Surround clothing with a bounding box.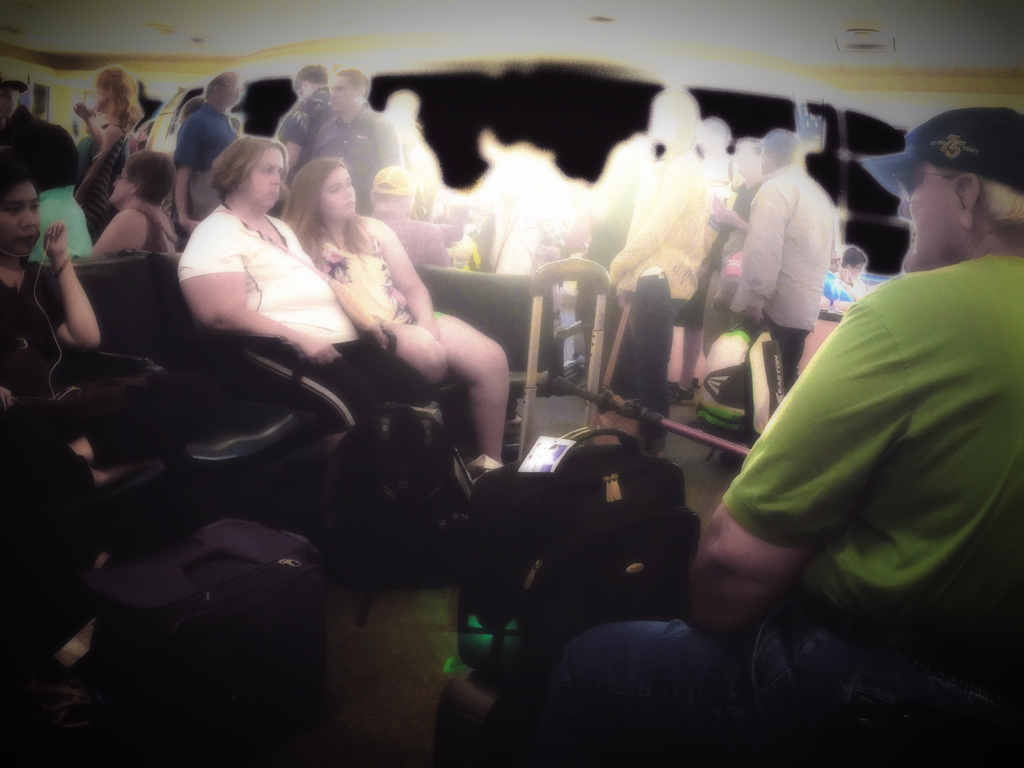
[174, 107, 250, 175].
